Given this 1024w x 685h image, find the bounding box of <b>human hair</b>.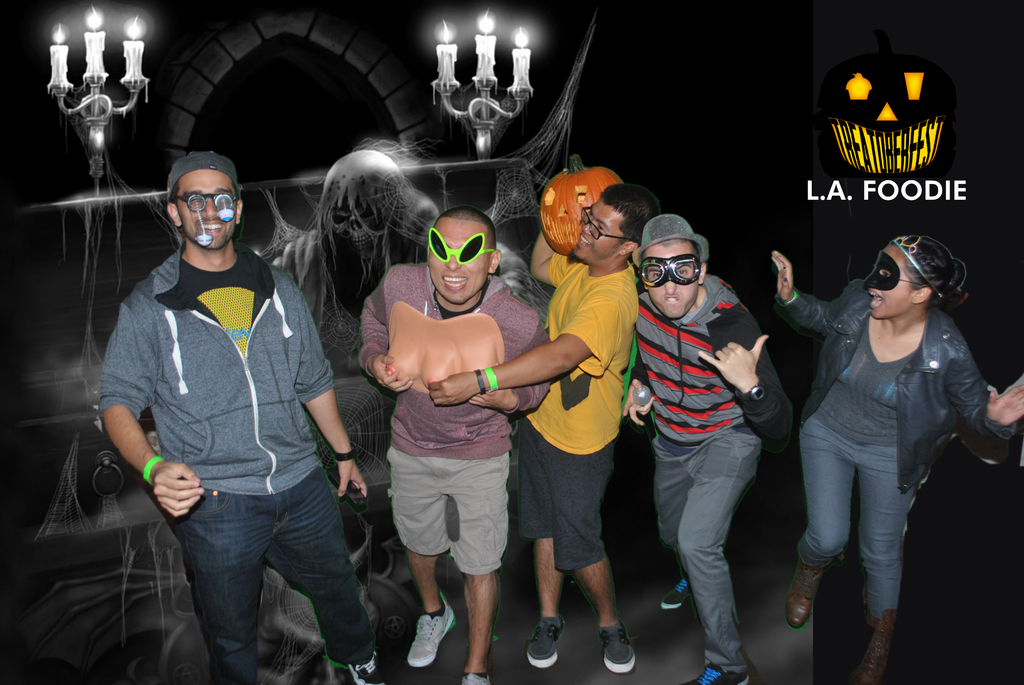
detection(431, 205, 499, 252).
